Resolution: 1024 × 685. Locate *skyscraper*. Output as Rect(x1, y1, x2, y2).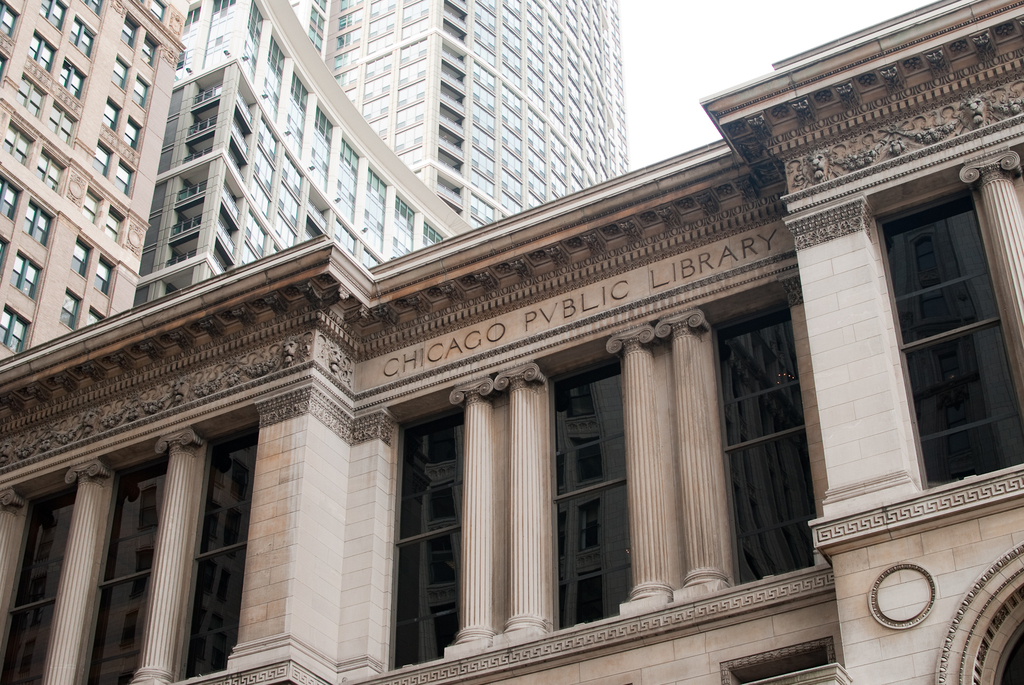
Rect(0, 0, 630, 364).
